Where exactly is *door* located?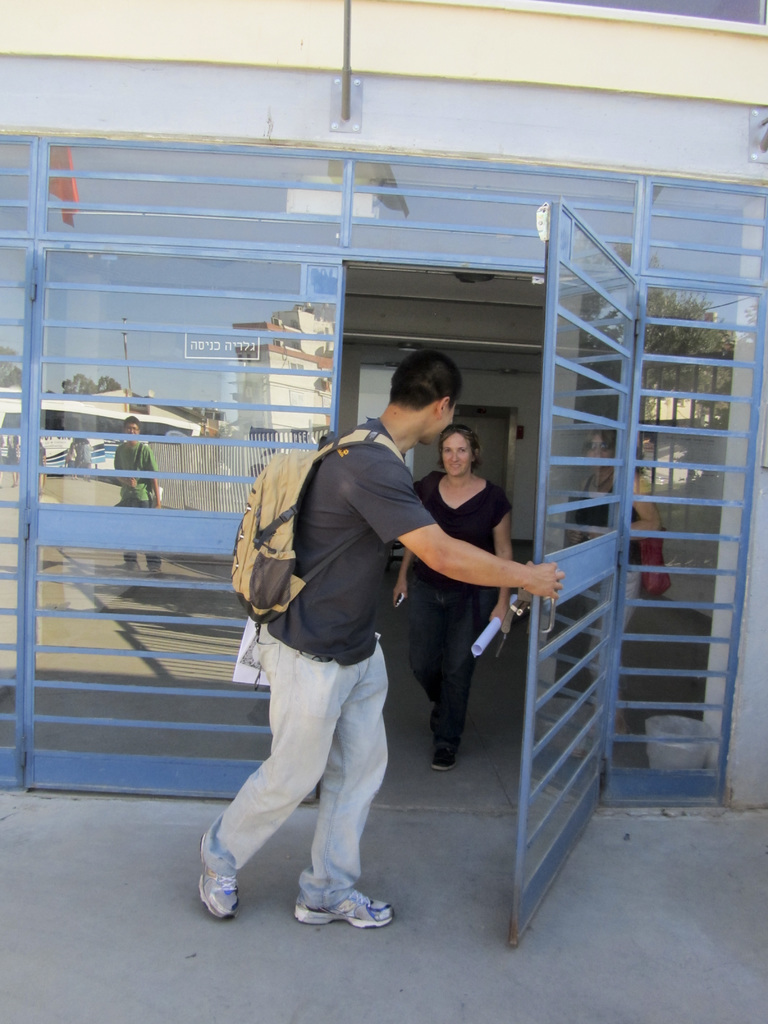
Its bounding box is {"left": 503, "top": 193, "right": 646, "bottom": 944}.
